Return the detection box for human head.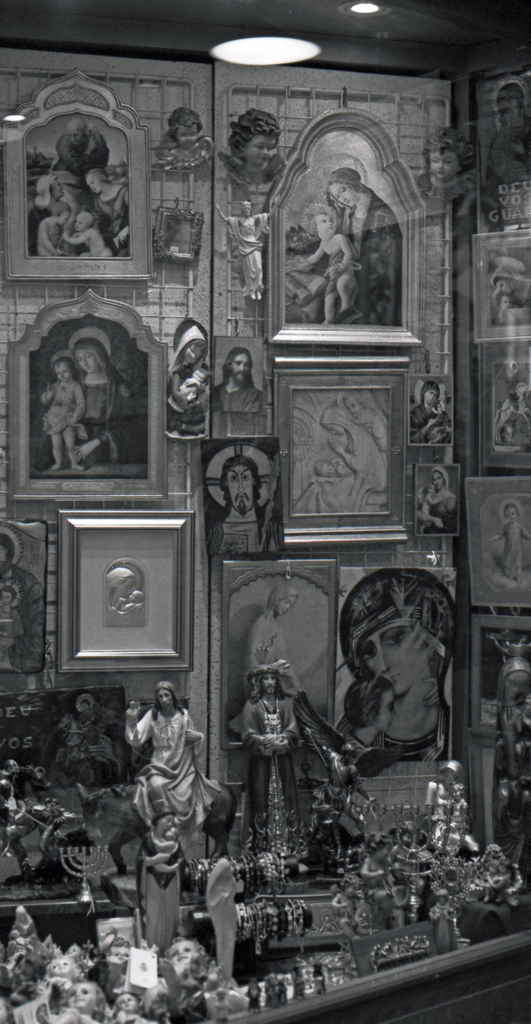
pyautogui.locateOnScreen(506, 381, 530, 402).
